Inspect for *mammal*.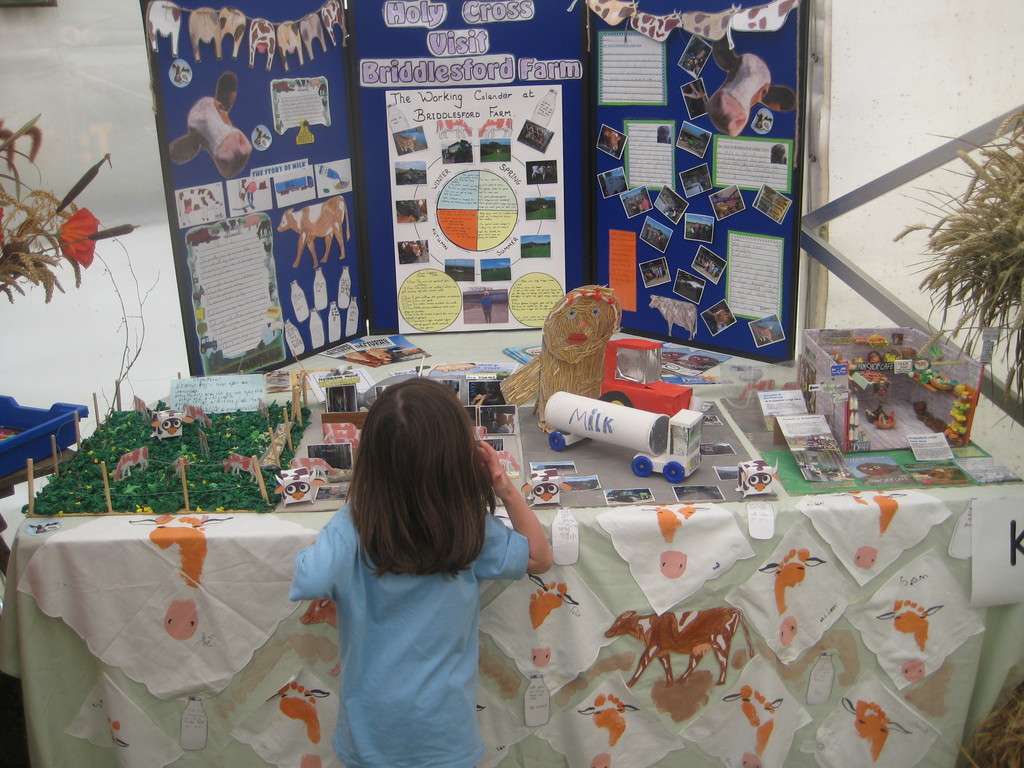
Inspection: detection(166, 71, 252, 182).
